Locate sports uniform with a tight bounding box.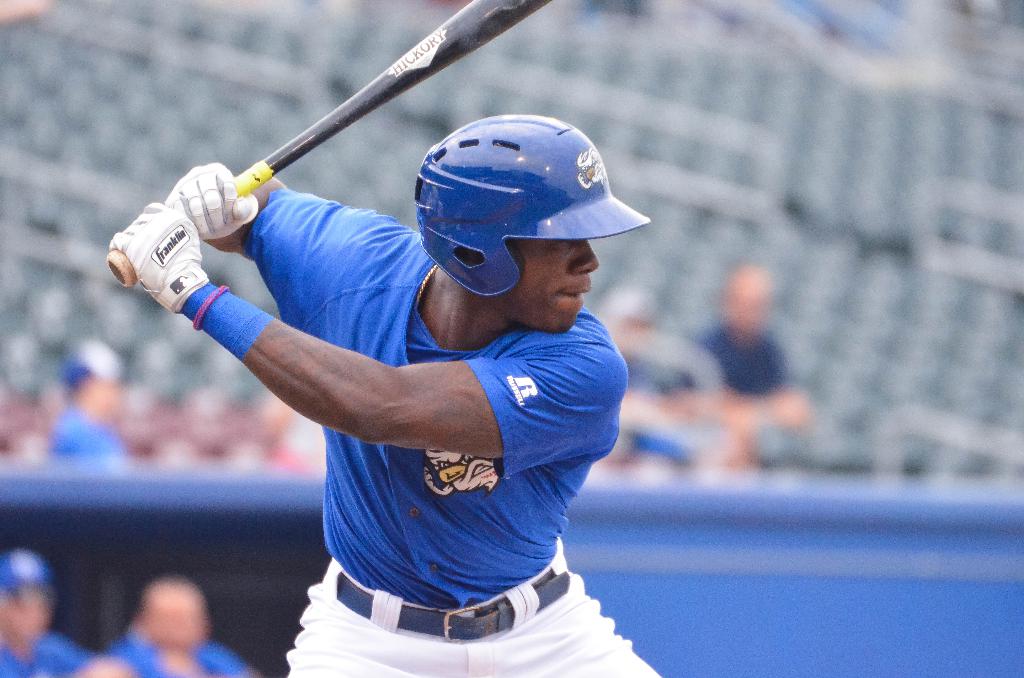
BBox(107, 111, 666, 677).
